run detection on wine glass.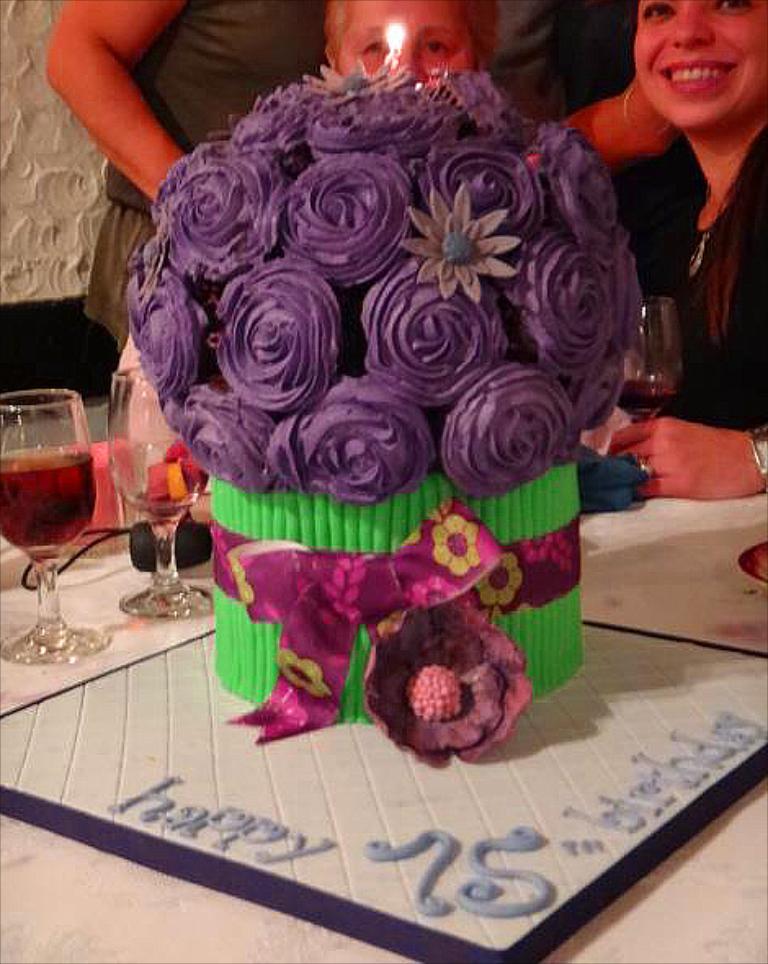
Result: (left=0, top=386, right=109, bottom=663).
